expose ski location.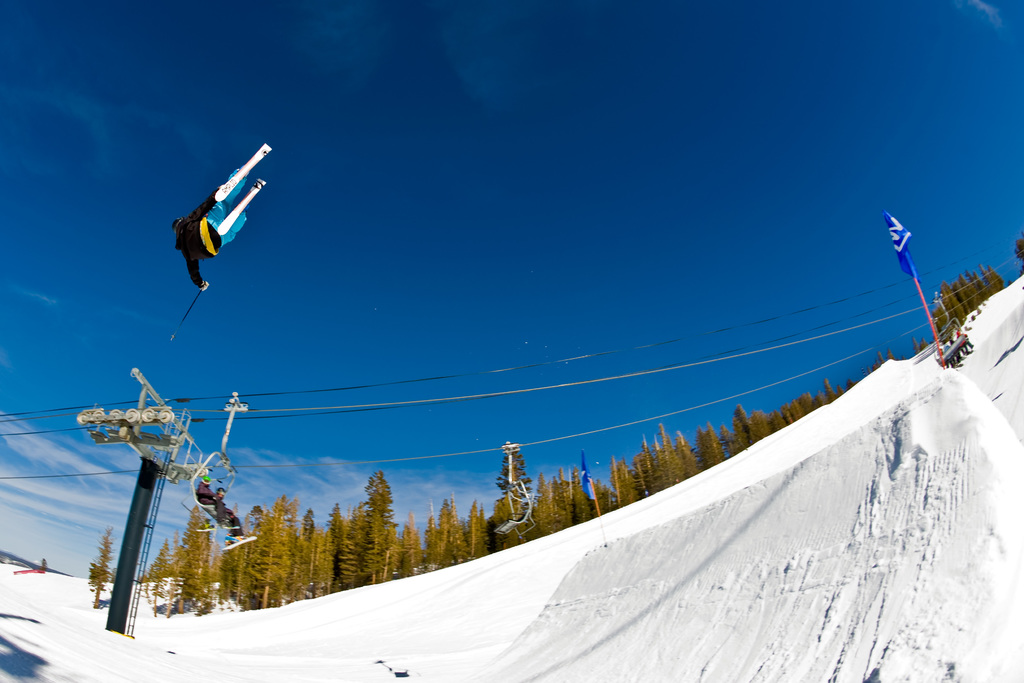
Exposed at 218:147:275:235.
